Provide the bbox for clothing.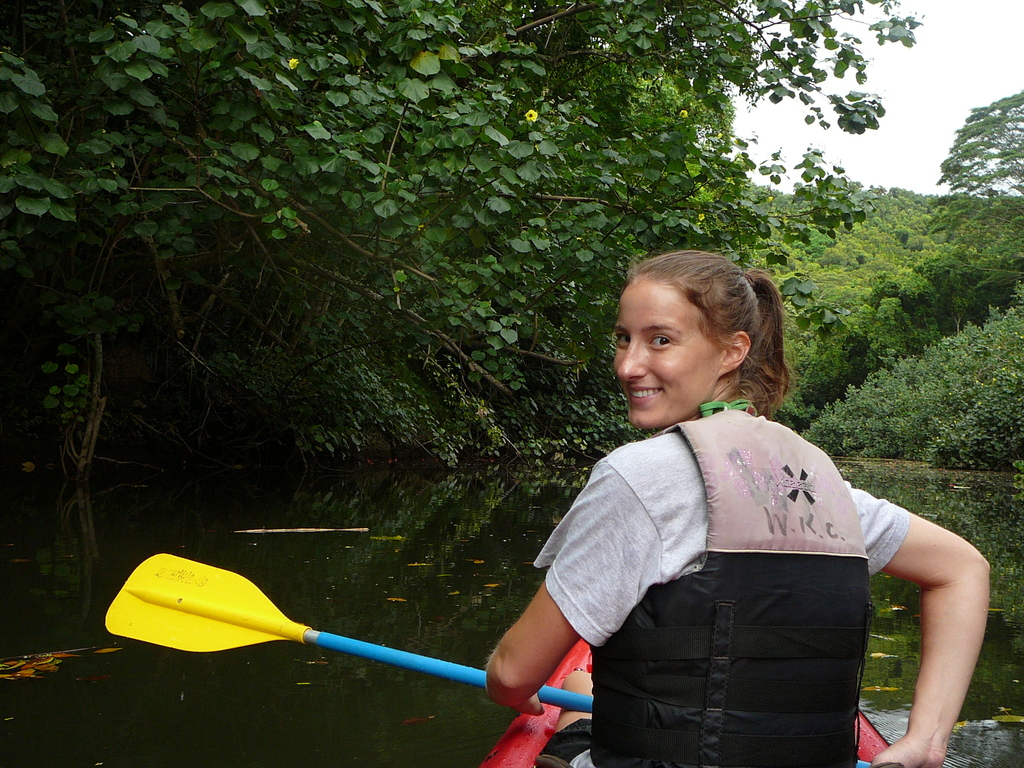
(527, 335, 922, 757).
